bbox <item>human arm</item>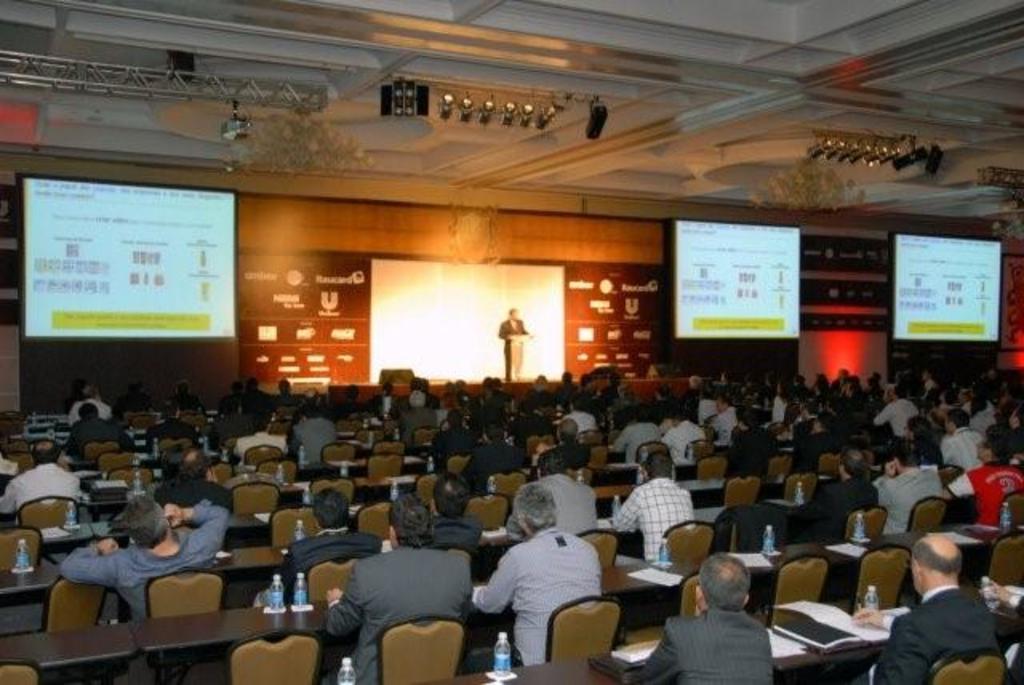
region(286, 437, 288, 455)
